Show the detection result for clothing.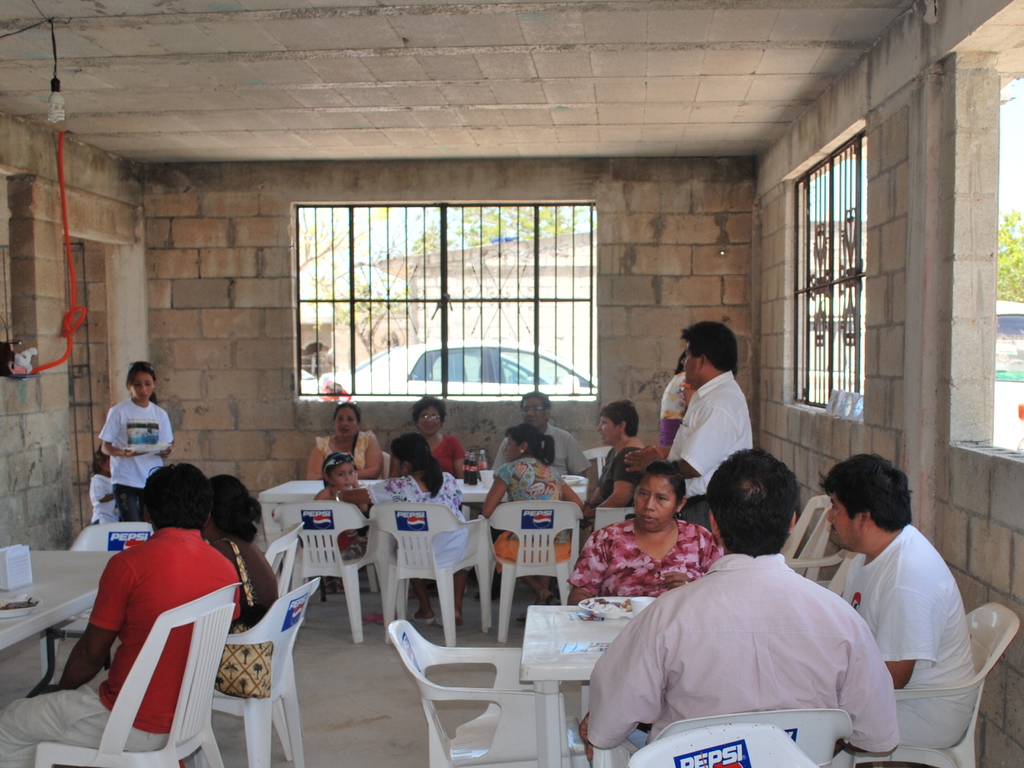
<box>567,511,724,600</box>.
